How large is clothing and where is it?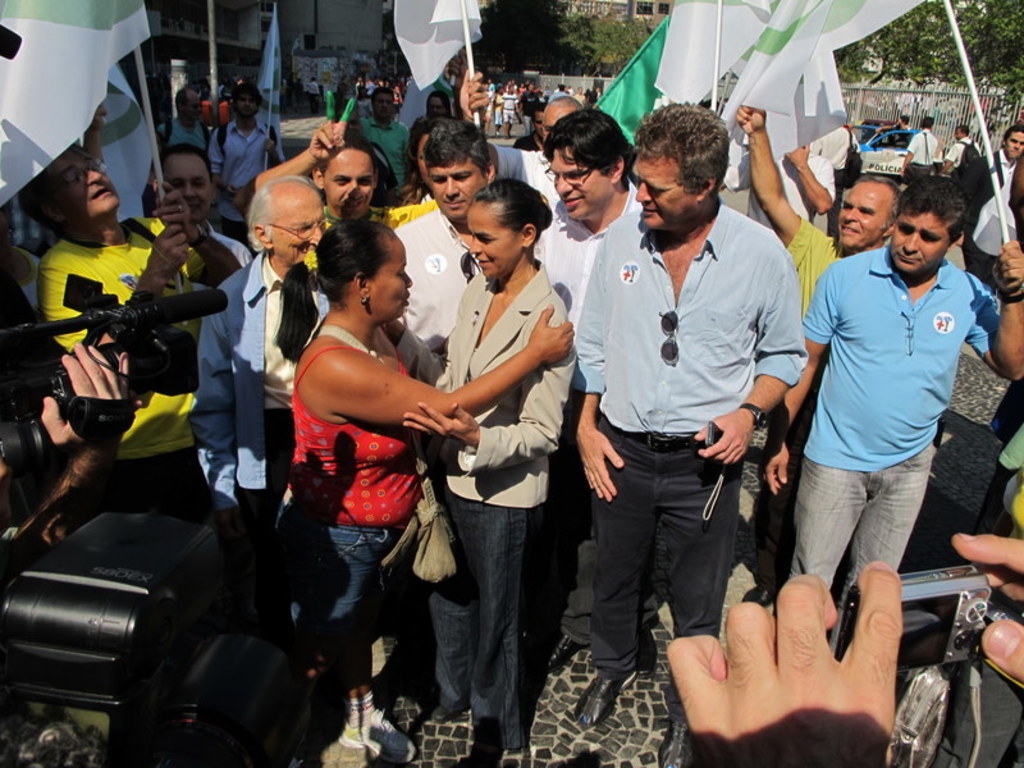
Bounding box: [524,95,536,119].
